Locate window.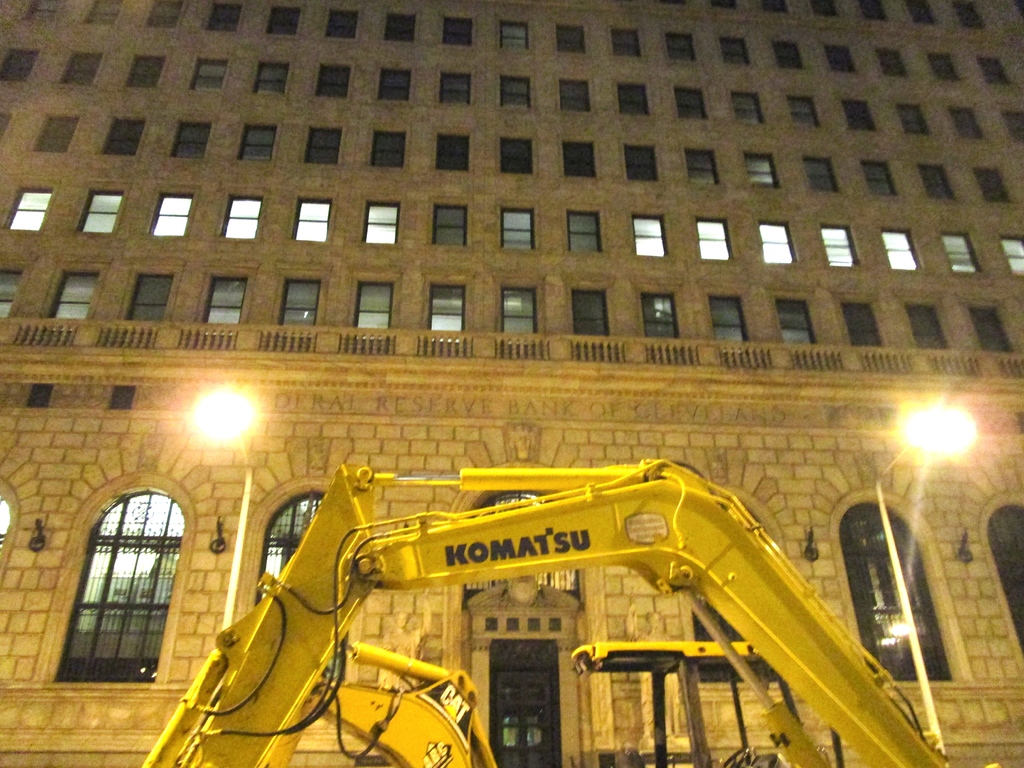
Bounding box: [left=804, top=156, right=838, bottom=191].
